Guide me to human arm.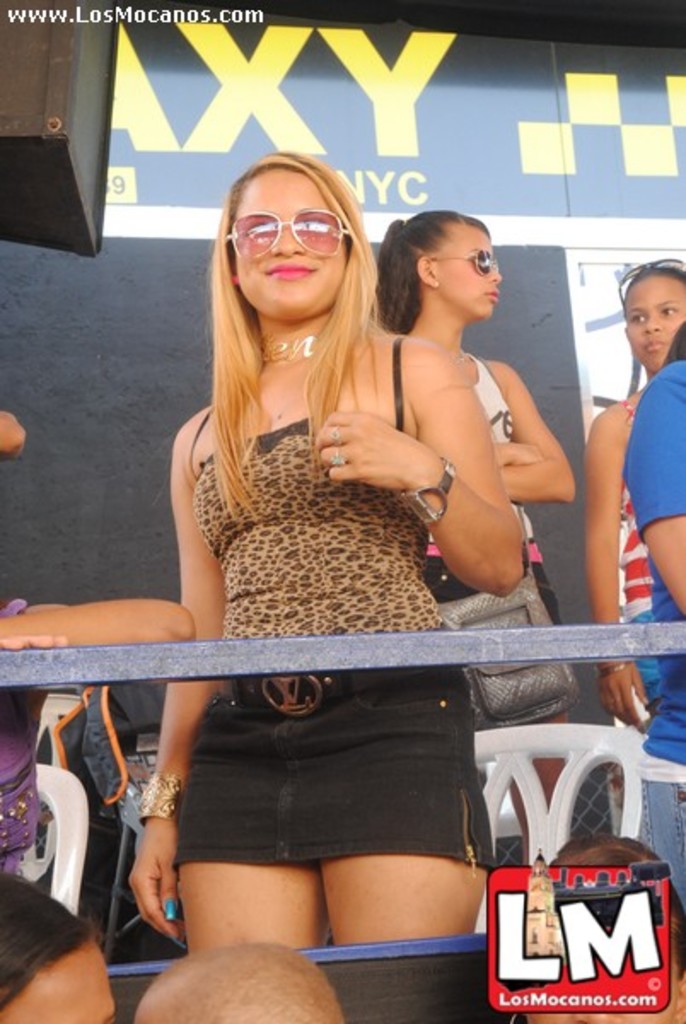
Guidance: [128,418,225,951].
